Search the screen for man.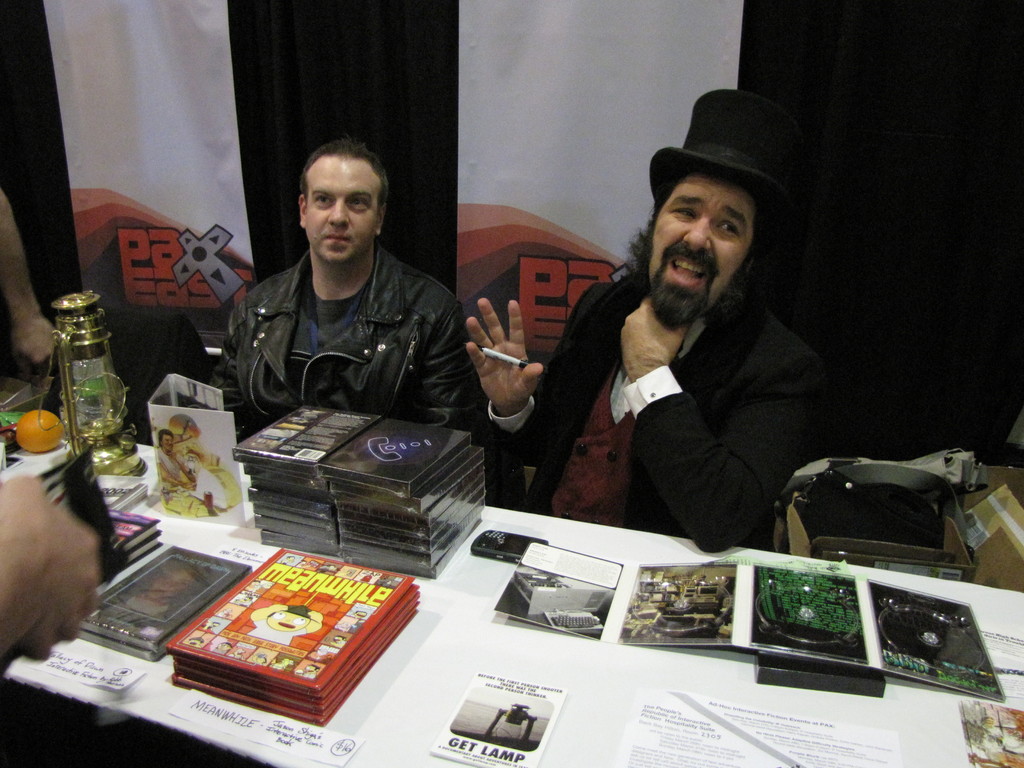
Found at [x1=159, y1=431, x2=206, y2=532].
